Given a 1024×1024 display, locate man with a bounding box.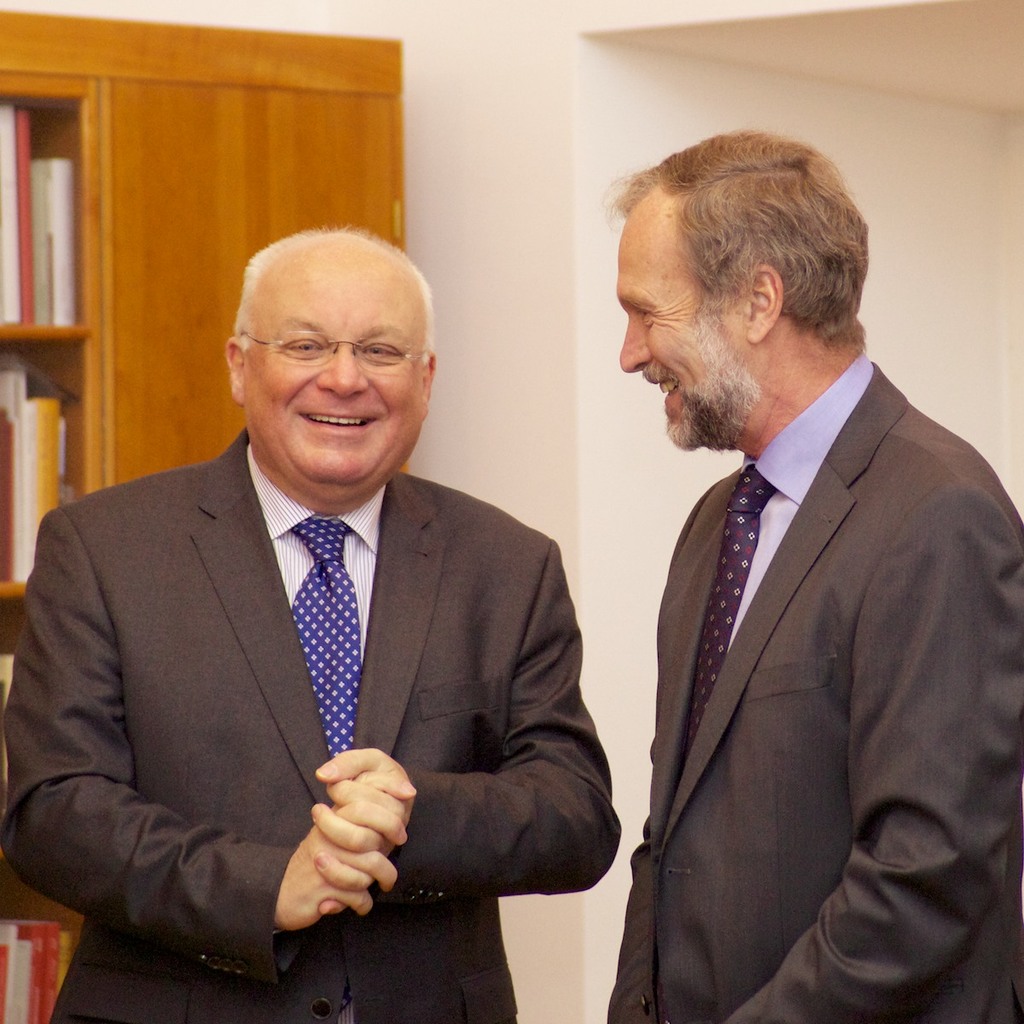
Located: select_region(600, 124, 1023, 1023).
